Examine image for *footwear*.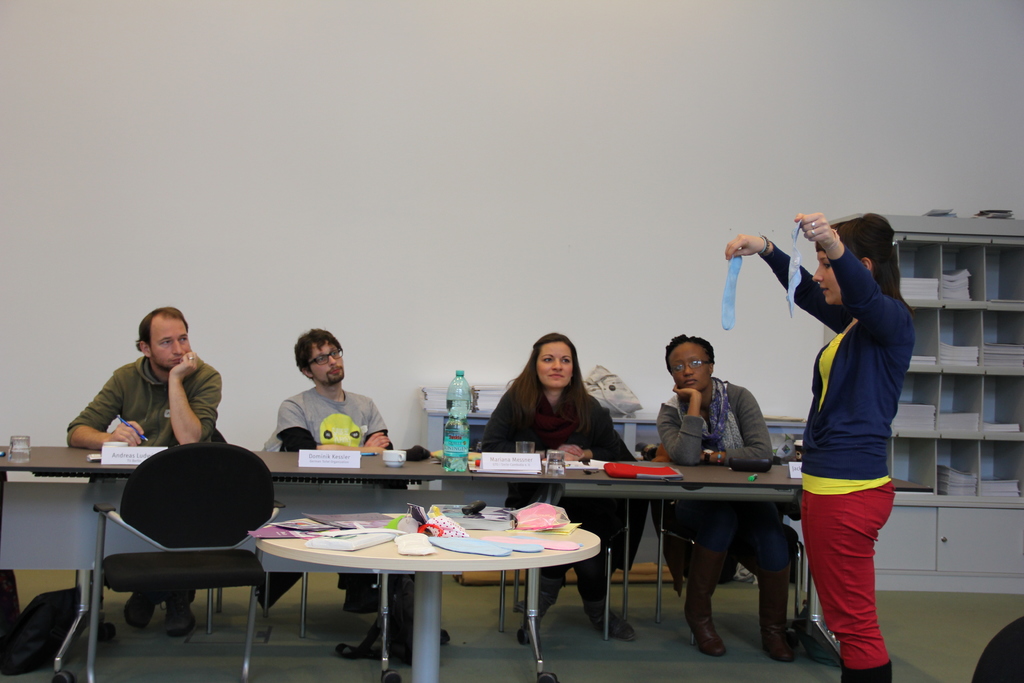
Examination result: (left=758, top=569, right=797, bottom=664).
